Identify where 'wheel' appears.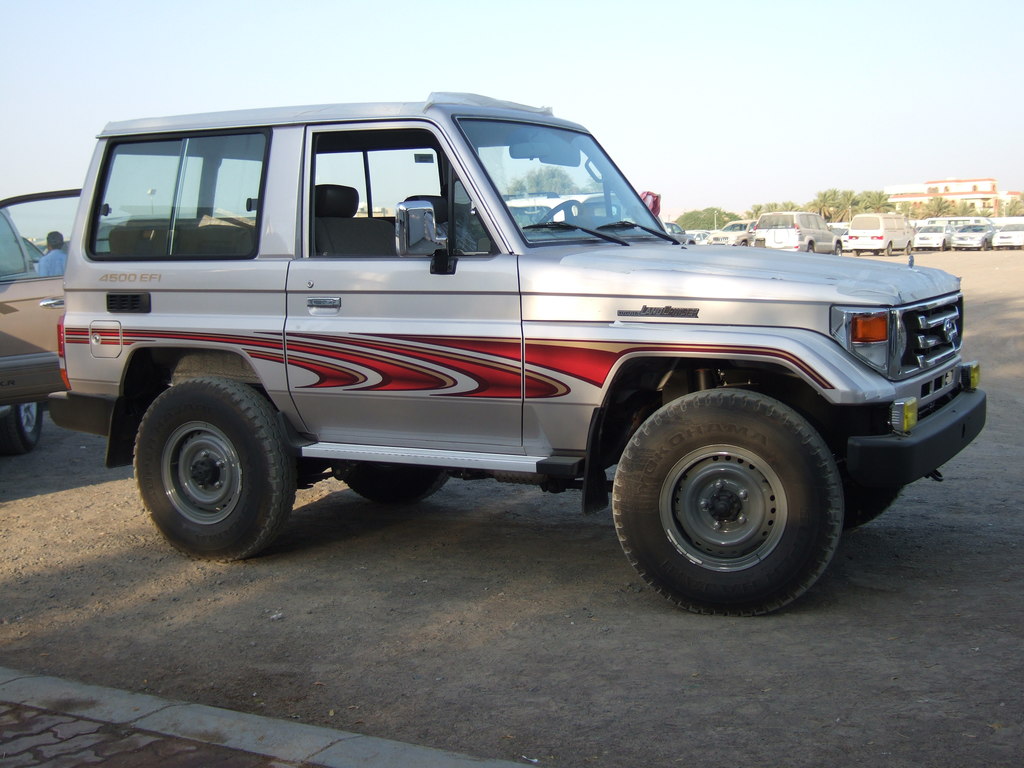
Appears at (842, 488, 898, 534).
